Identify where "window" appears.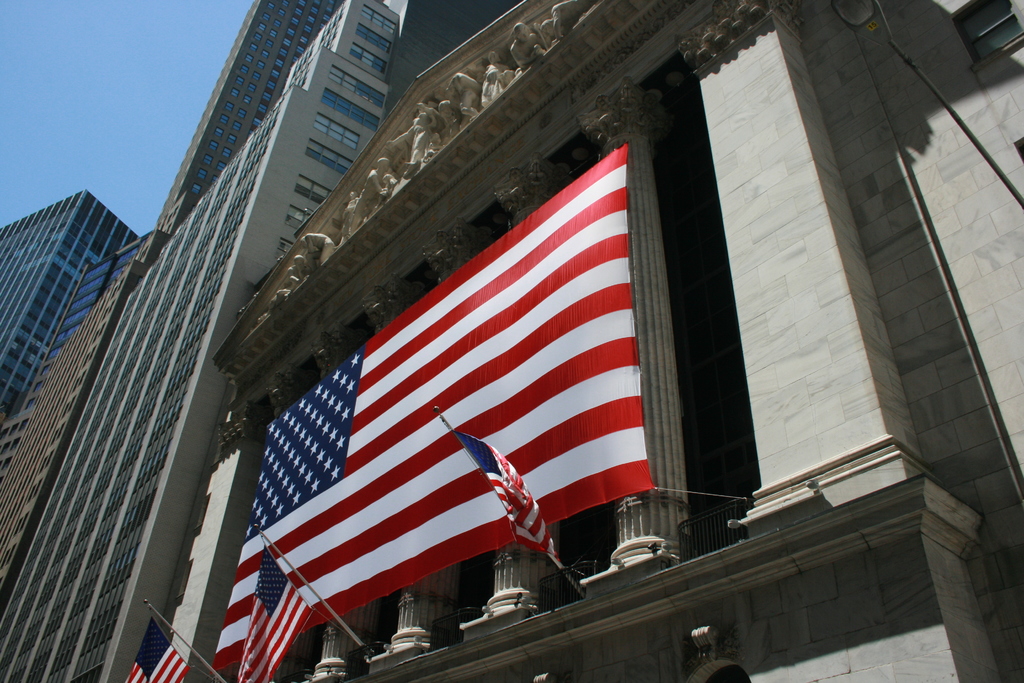
Appears at select_region(246, 53, 253, 65).
